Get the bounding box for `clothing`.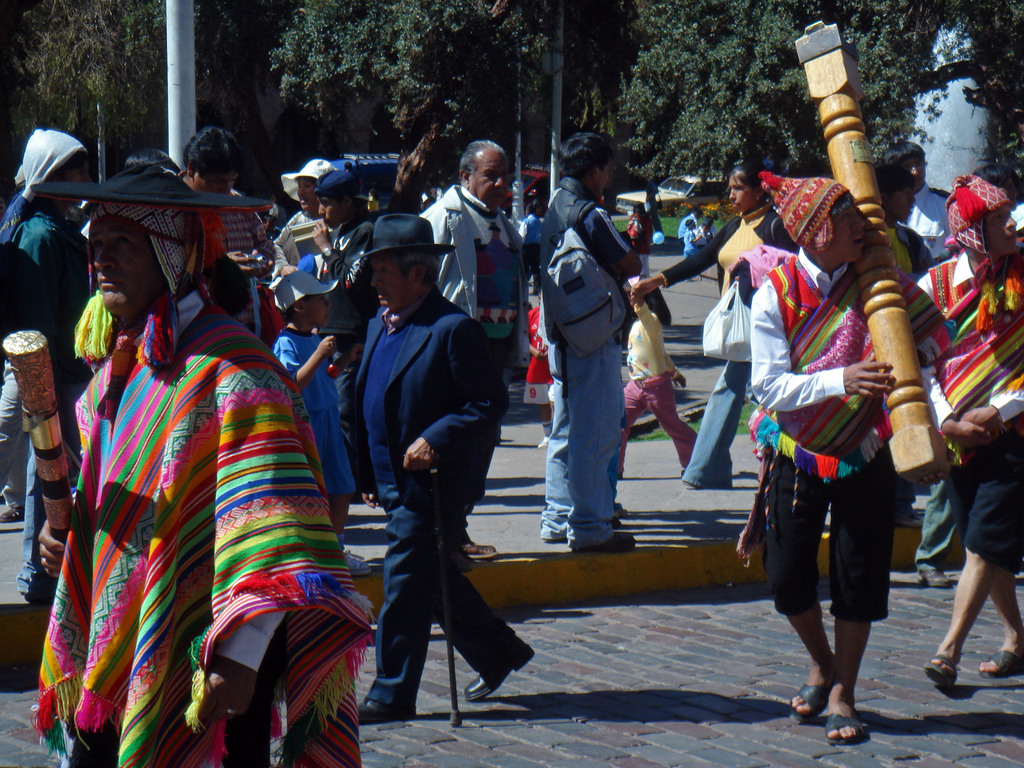
[628,209,655,278].
